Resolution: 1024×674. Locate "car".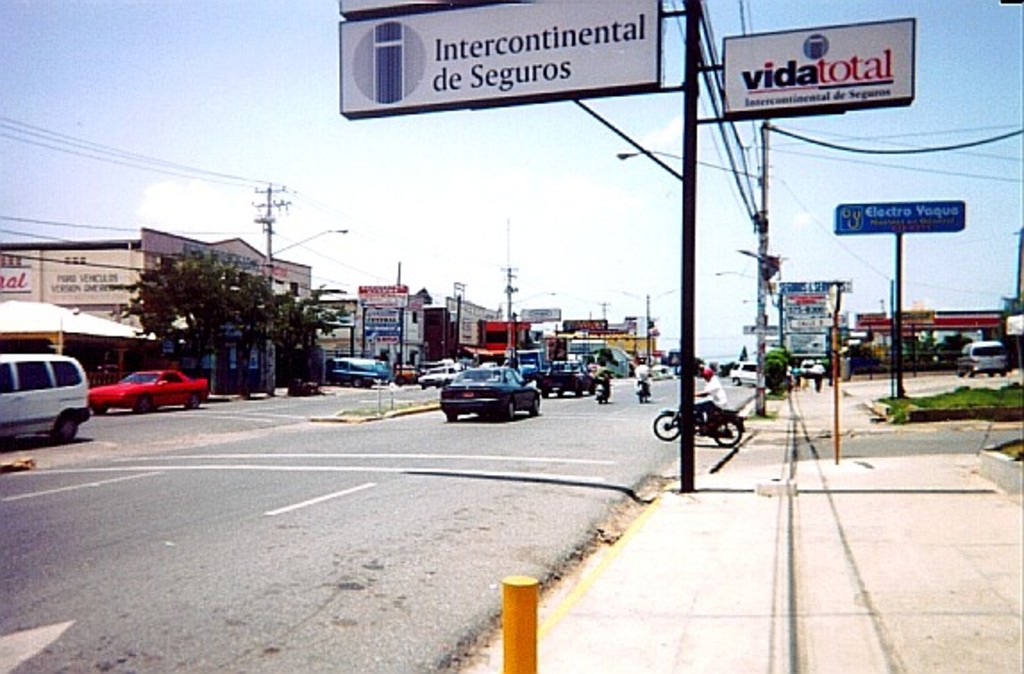
l=536, t=349, r=613, b=399.
